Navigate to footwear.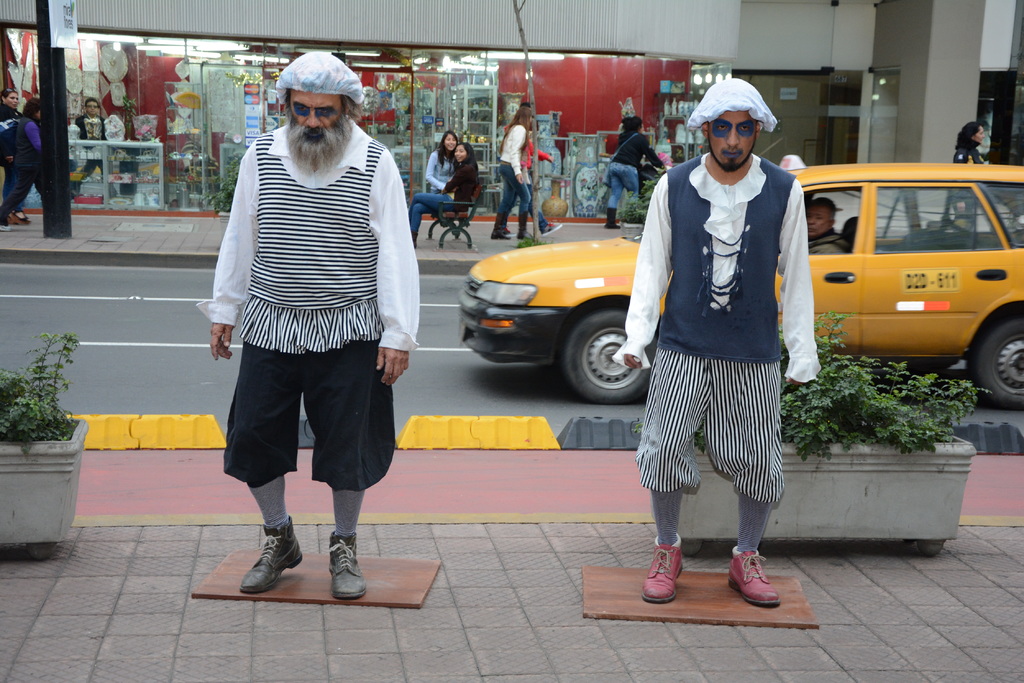
Navigation target: 605, 207, 623, 232.
